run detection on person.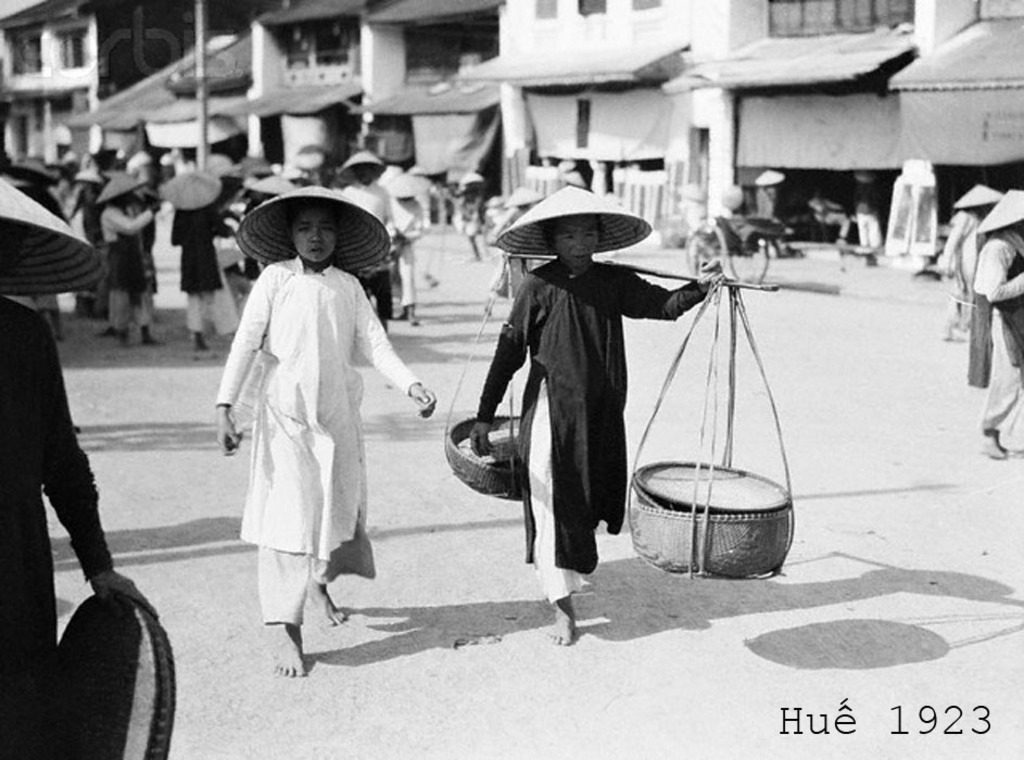
Result: <box>970,187,1023,461</box>.
